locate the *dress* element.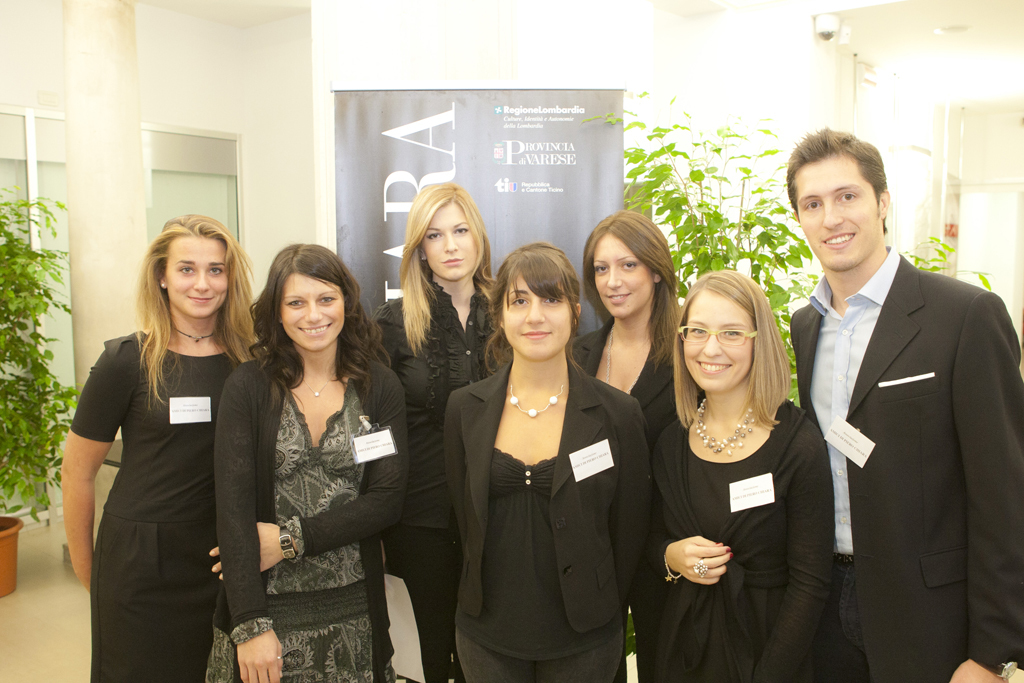
Element bbox: box=[209, 395, 398, 679].
